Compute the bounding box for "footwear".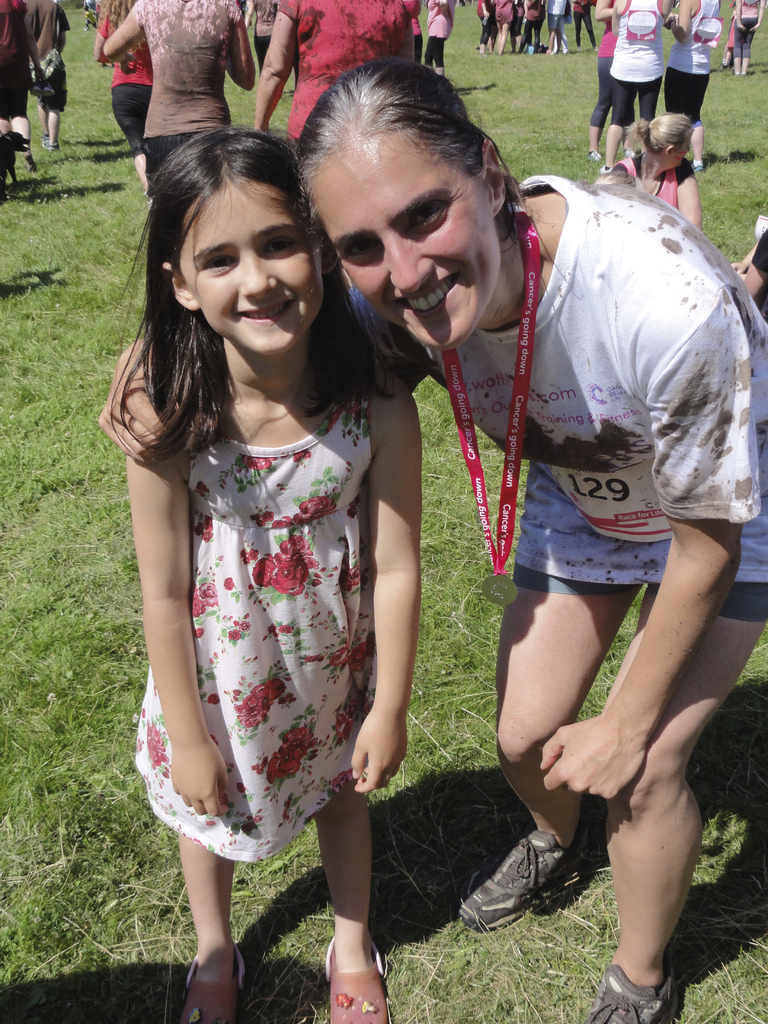
pyautogui.locateOnScreen(593, 149, 602, 161).
